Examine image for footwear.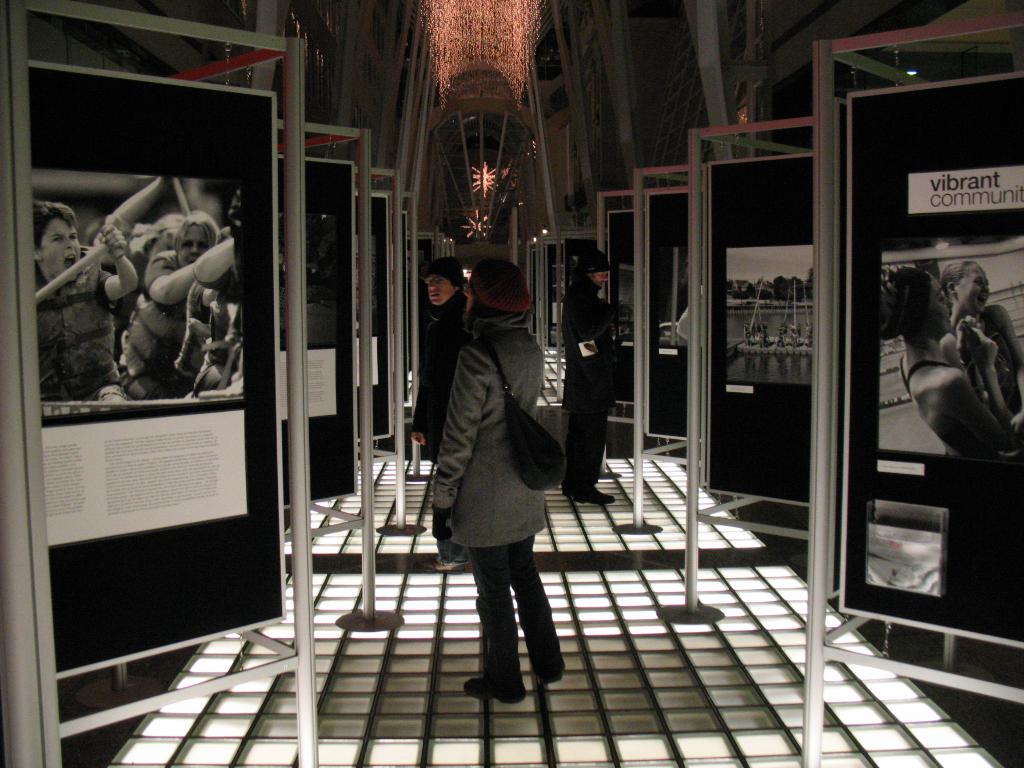
Examination result: x1=533 y1=661 x2=565 y2=681.
